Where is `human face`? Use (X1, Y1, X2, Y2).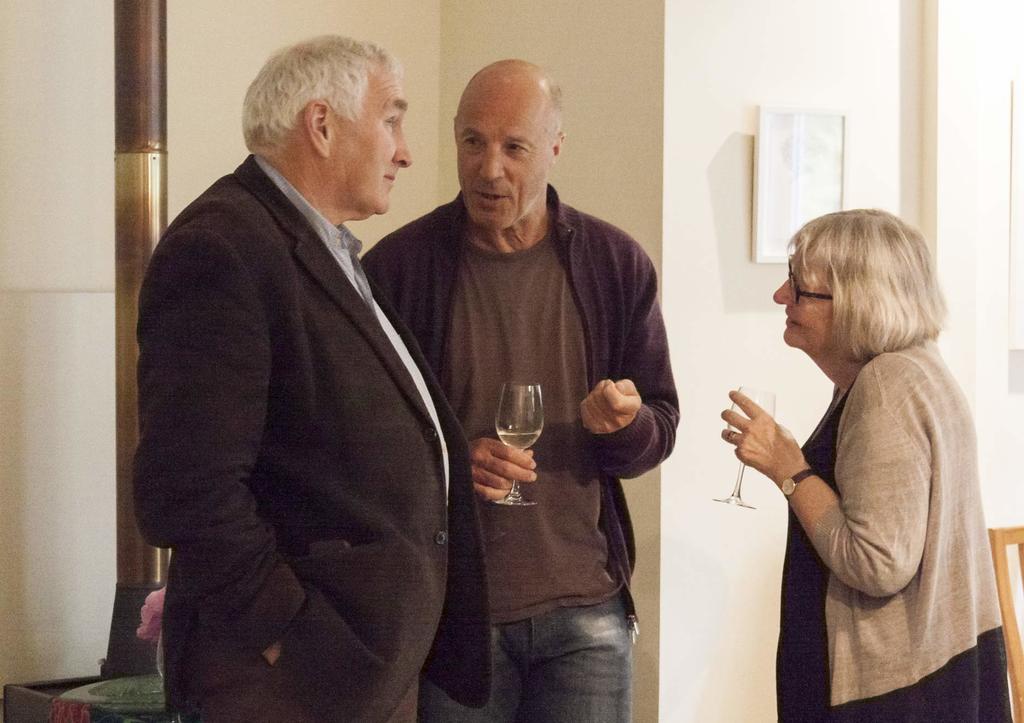
(451, 77, 552, 224).
